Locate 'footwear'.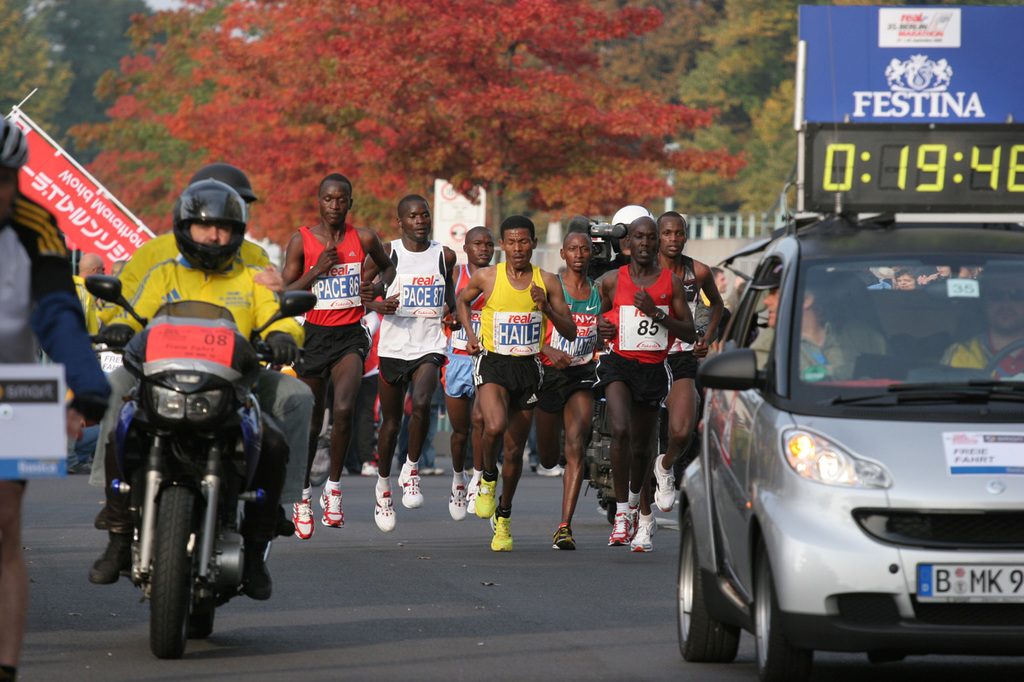
Bounding box: BBox(610, 509, 629, 546).
